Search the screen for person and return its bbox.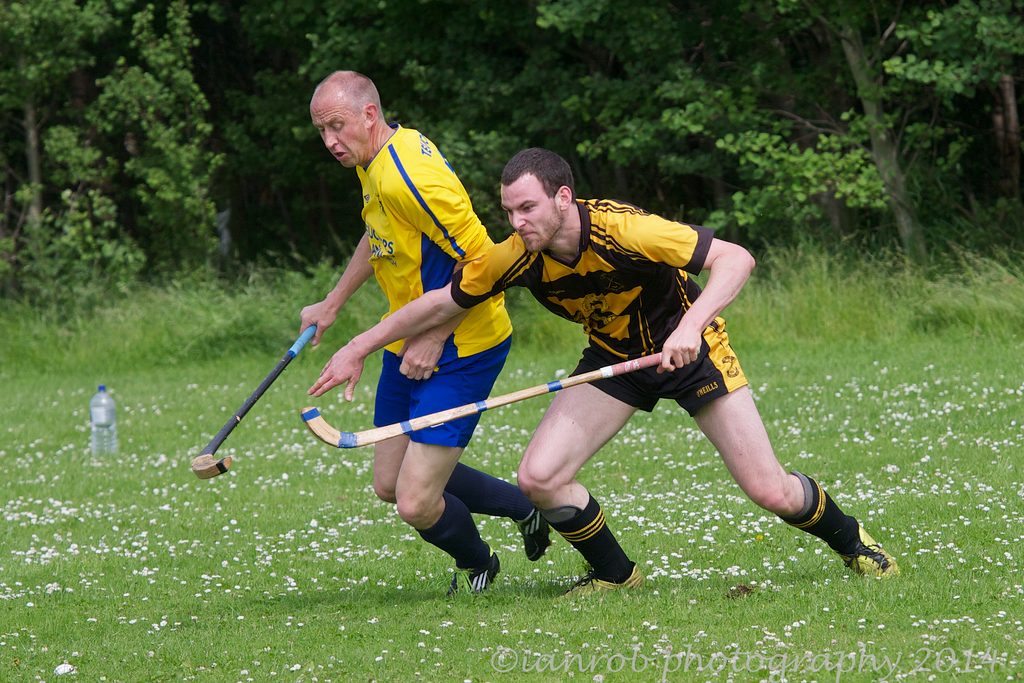
Found: <box>294,69,553,603</box>.
